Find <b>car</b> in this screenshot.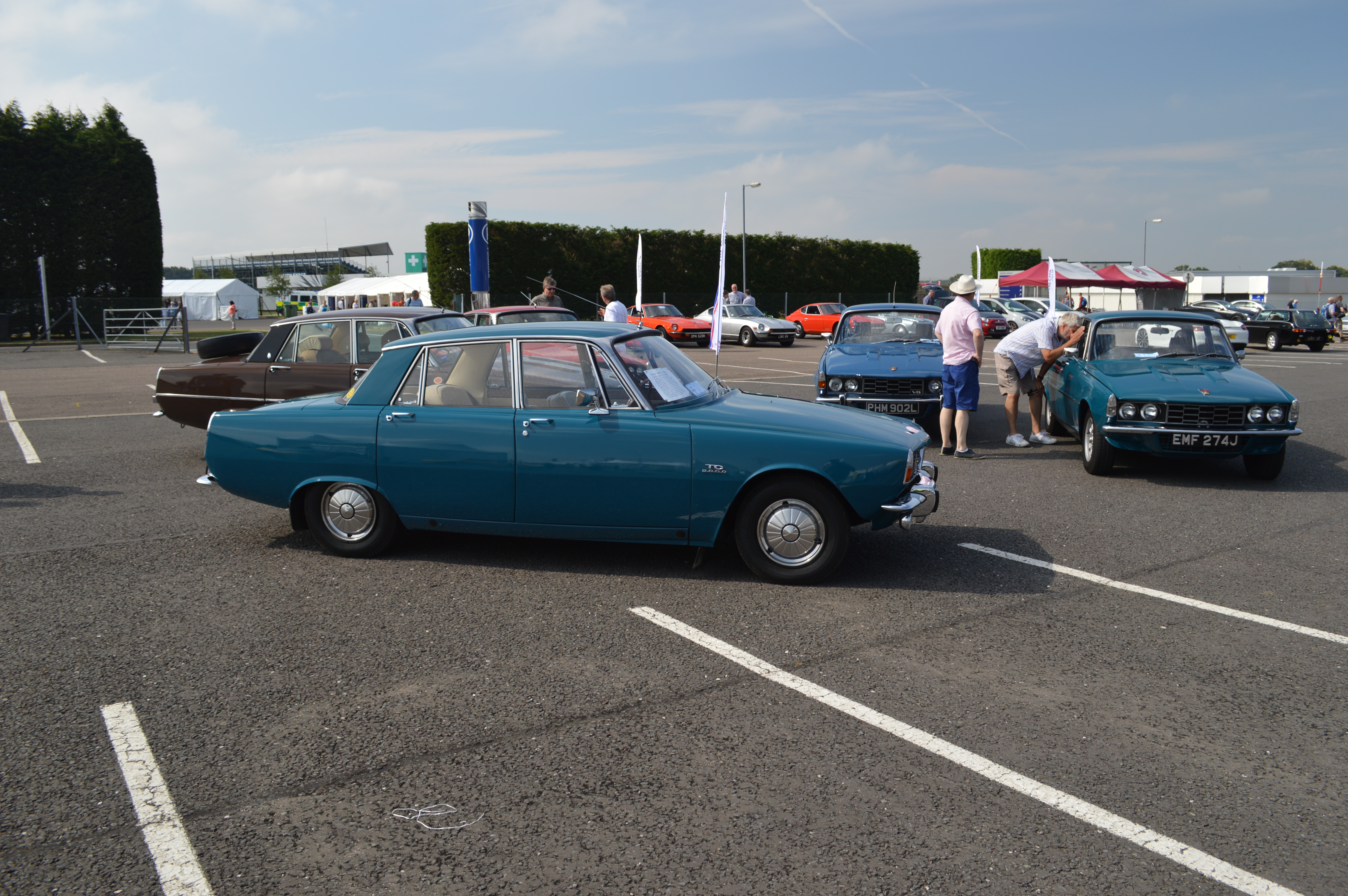
The bounding box for <b>car</b> is 225,66,231,74.
